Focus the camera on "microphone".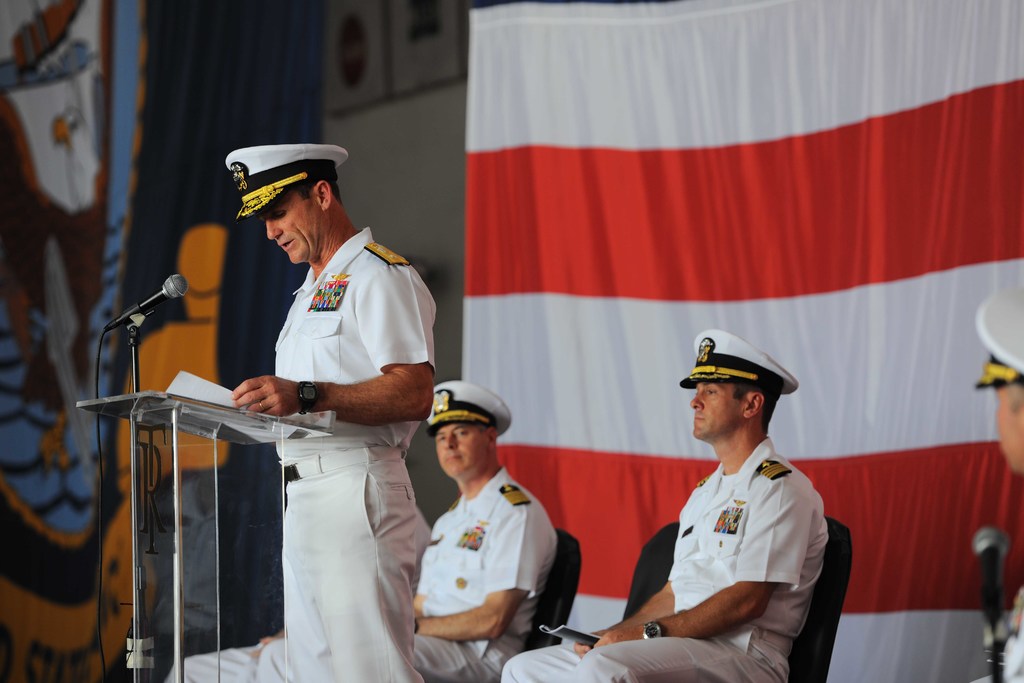
Focus region: (x1=108, y1=277, x2=189, y2=332).
